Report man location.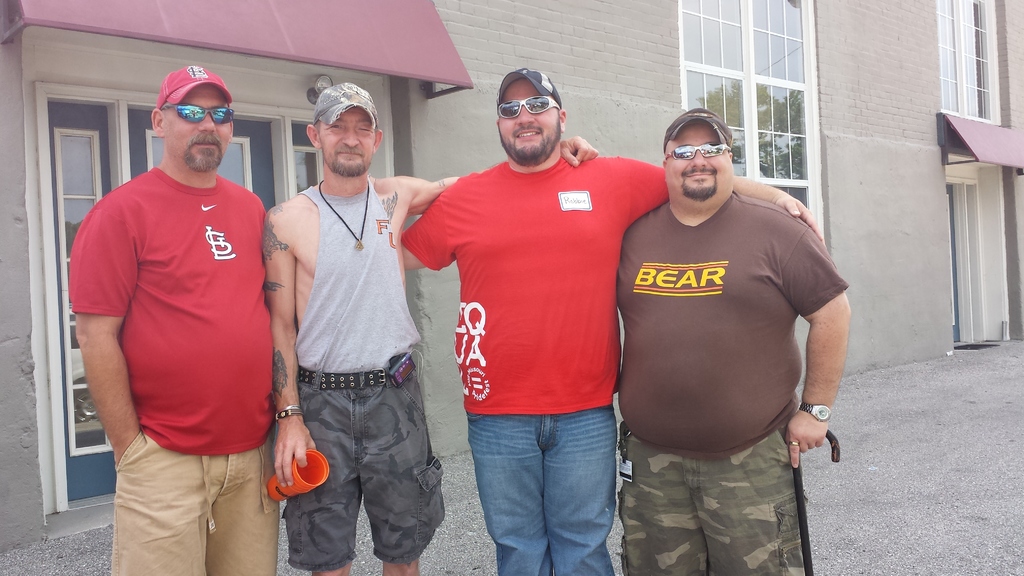
Report: Rect(611, 107, 851, 575).
